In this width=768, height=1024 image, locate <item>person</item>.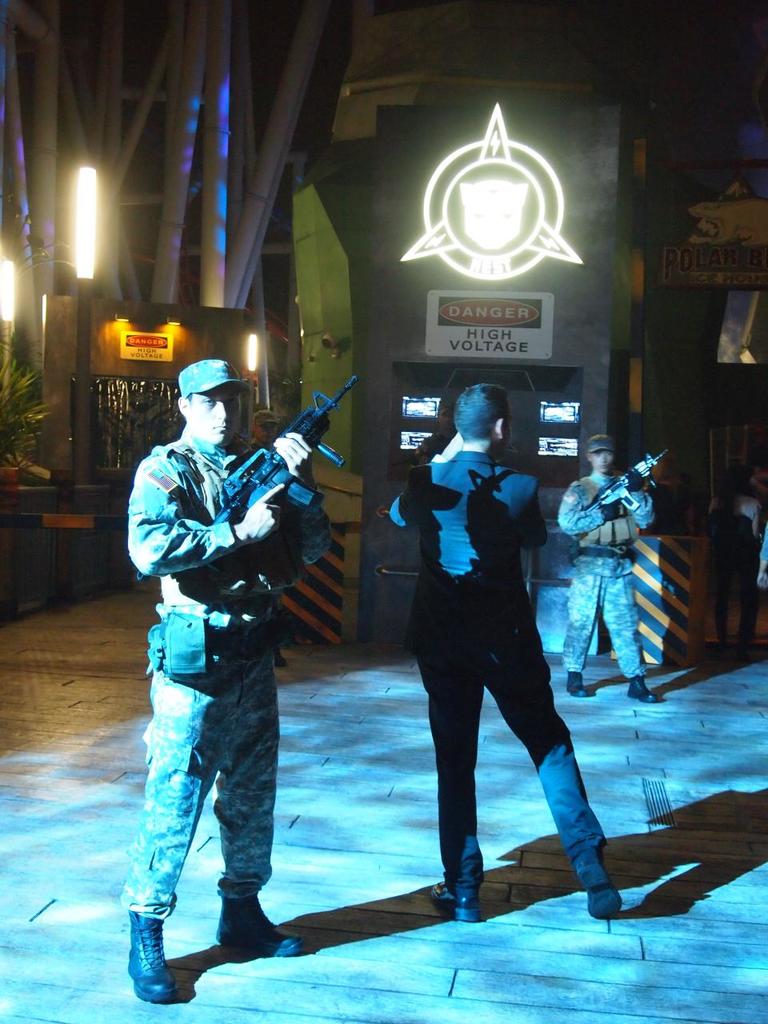
Bounding box: select_region(388, 380, 630, 926).
